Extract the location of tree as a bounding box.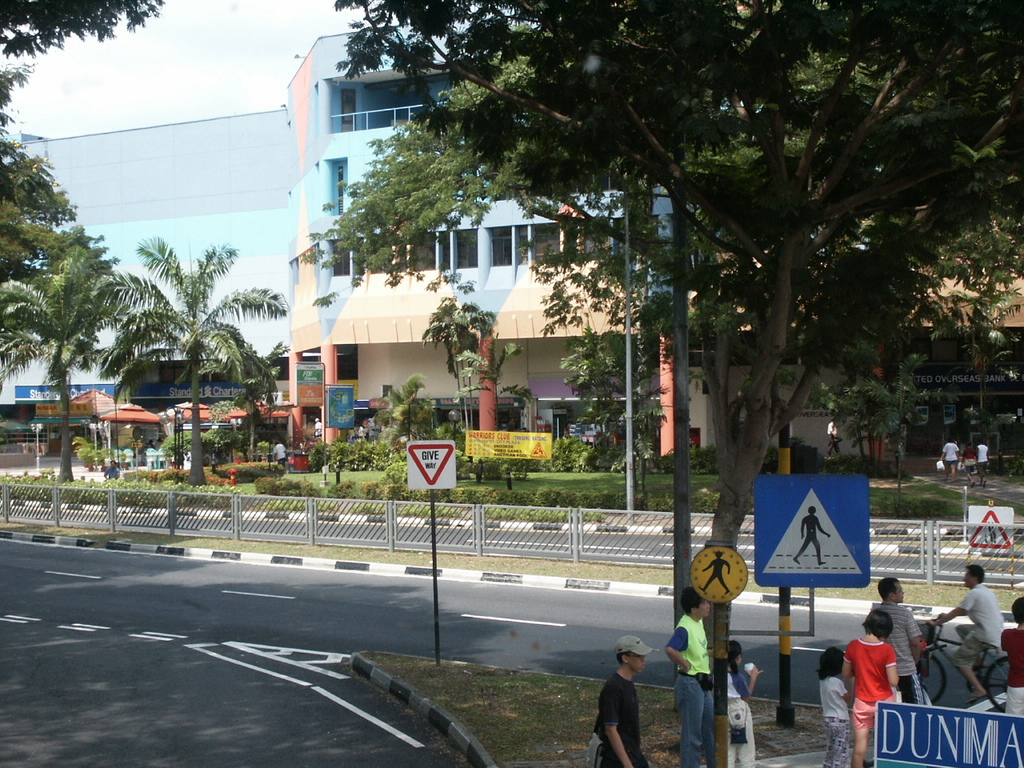
pyautogui.locateOnScreen(0, 261, 131, 506).
